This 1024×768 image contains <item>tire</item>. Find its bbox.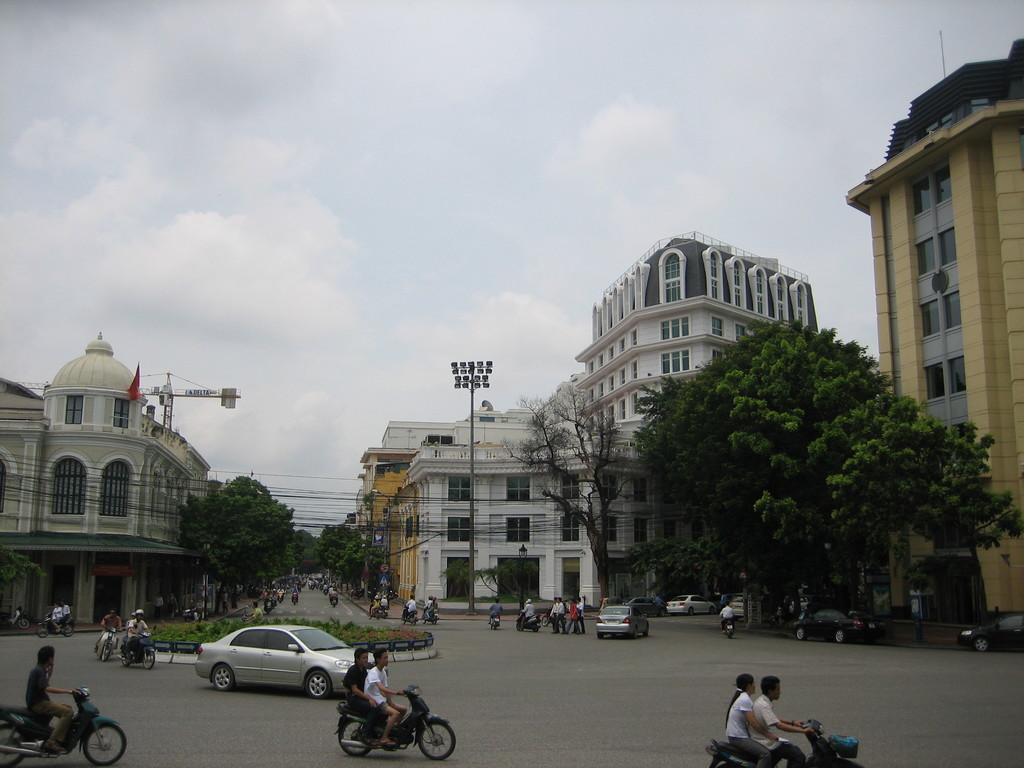
left=0, top=719, right=21, bottom=767.
